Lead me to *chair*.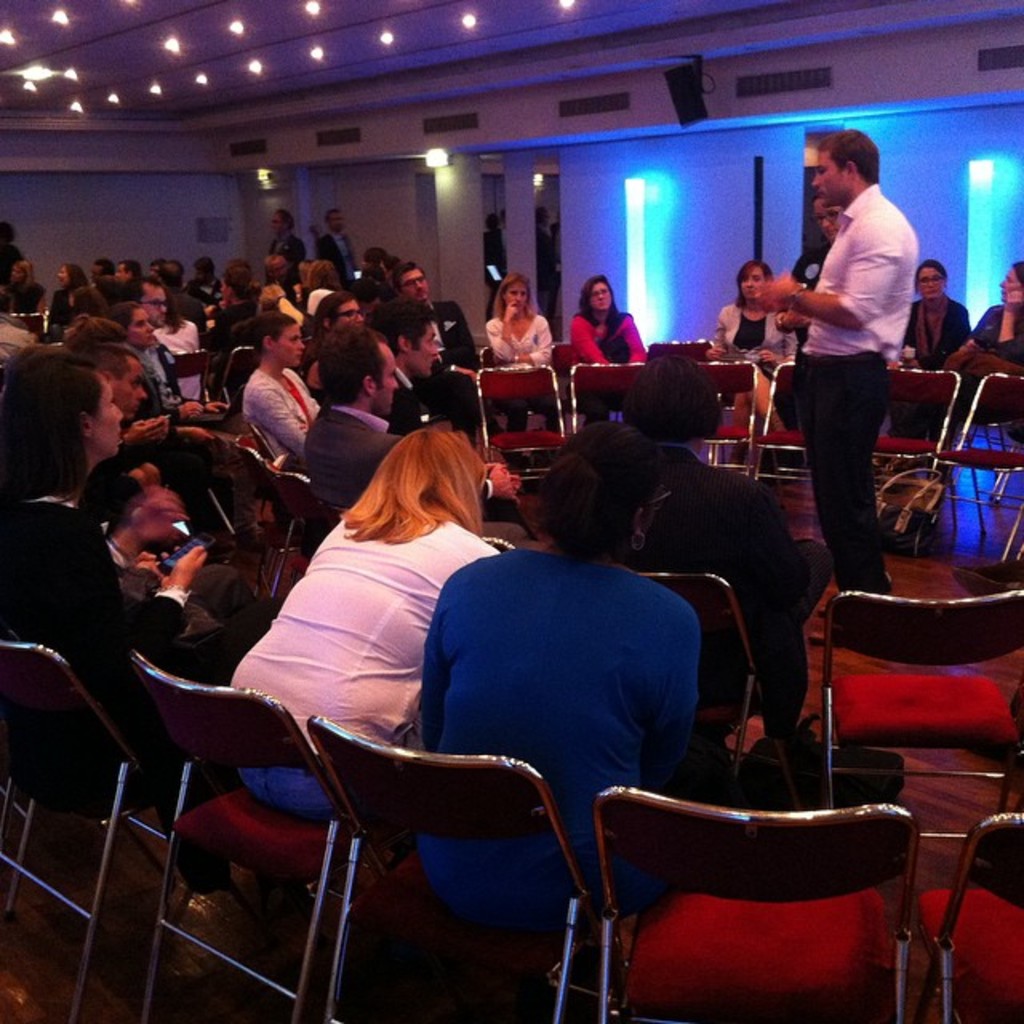
Lead to [left=0, top=309, right=45, bottom=342].
